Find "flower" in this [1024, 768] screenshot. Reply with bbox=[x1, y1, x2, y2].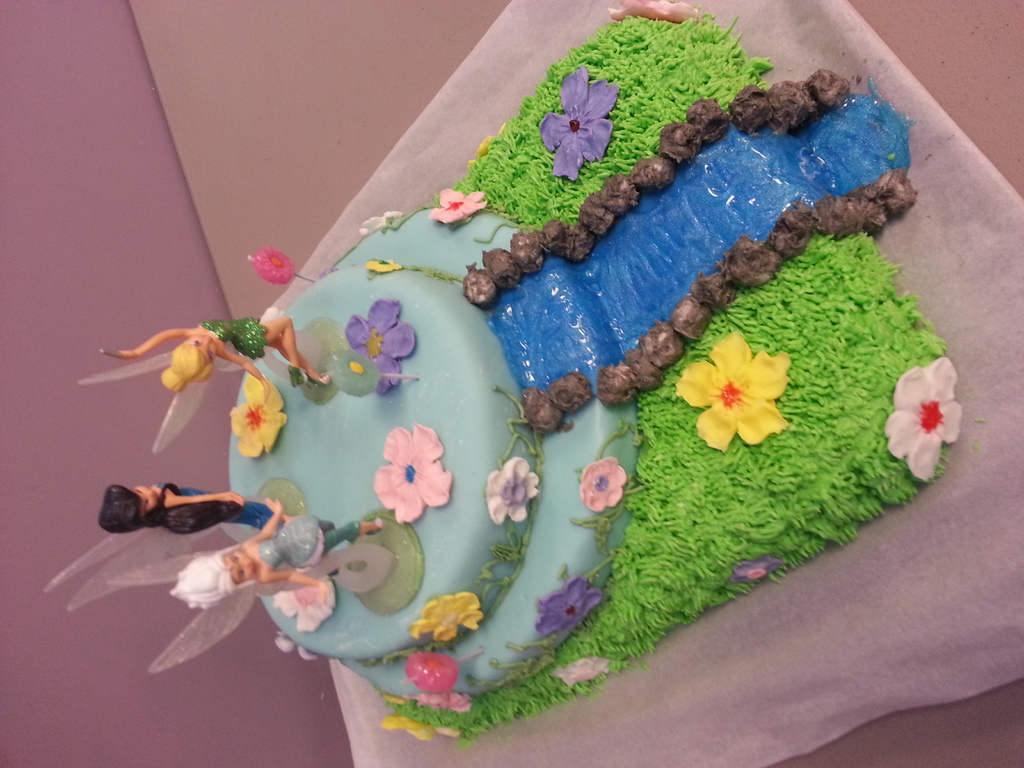
bbox=[369, 429, 449, 538].
